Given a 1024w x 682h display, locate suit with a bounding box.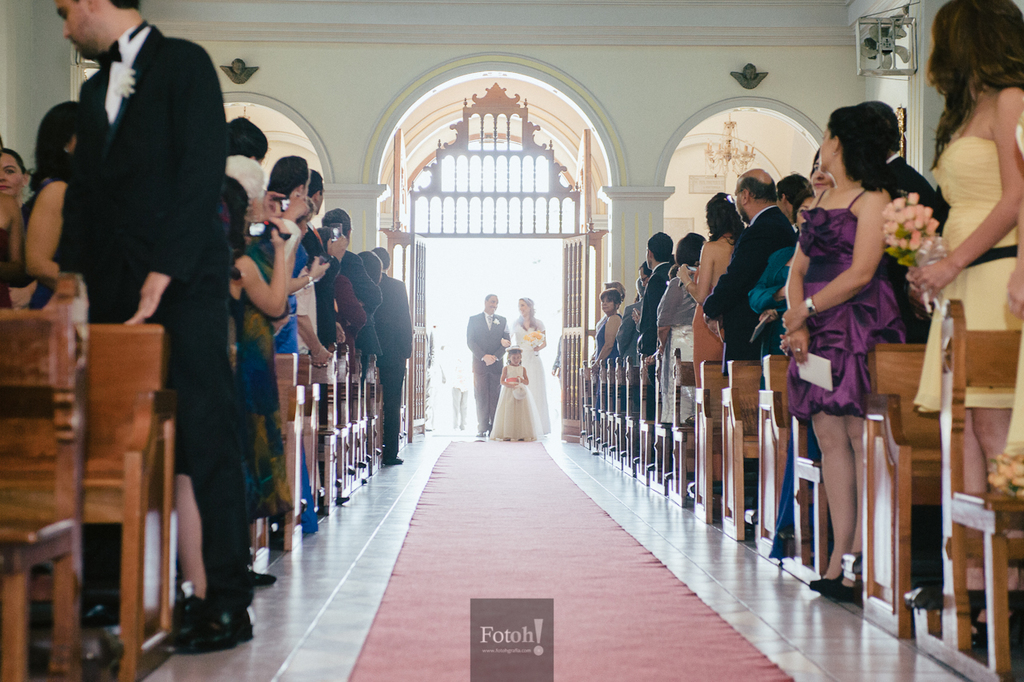
Located: [374,275,408,455].
